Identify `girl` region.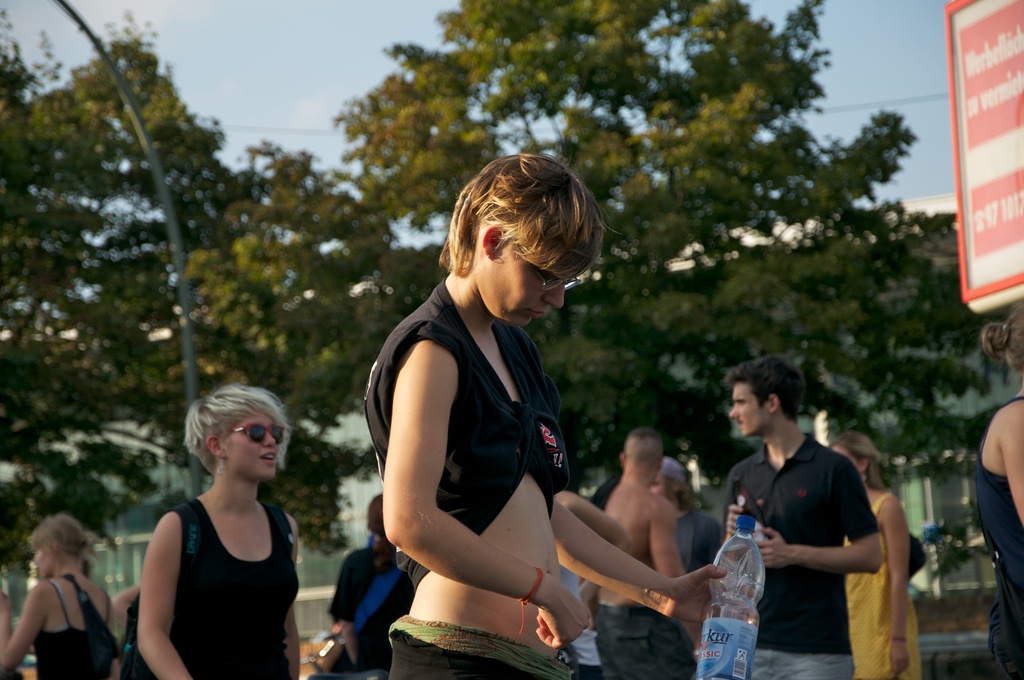
Region: BBox(357, 147, 759, 679).
